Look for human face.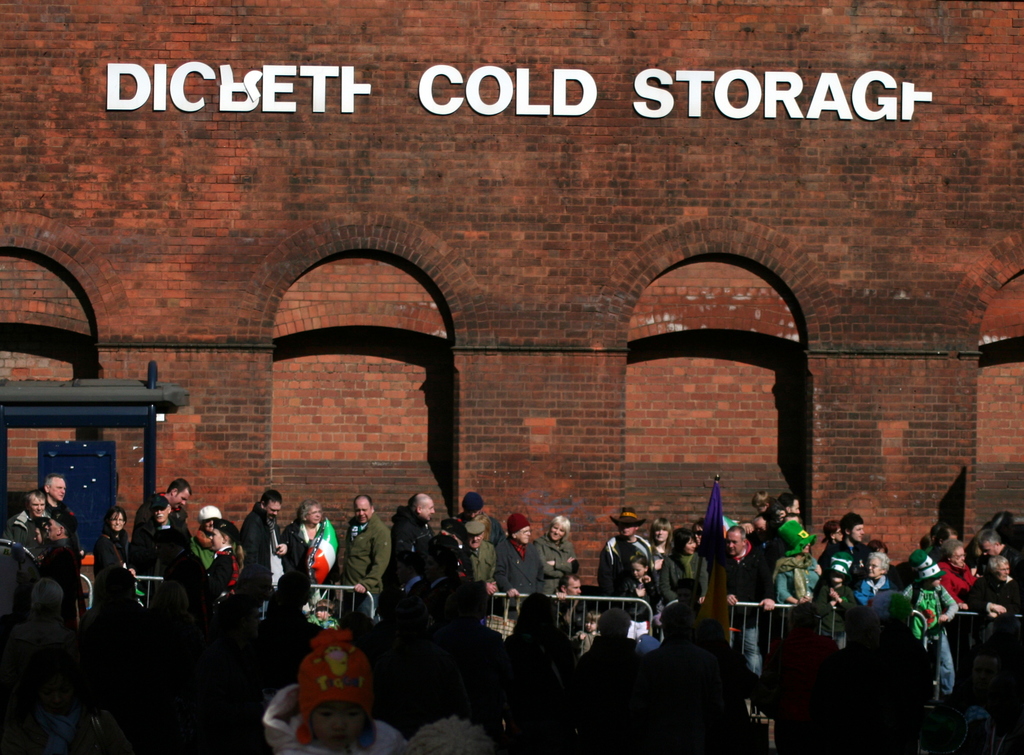
Found: crop(872, 557, 883, 576).
